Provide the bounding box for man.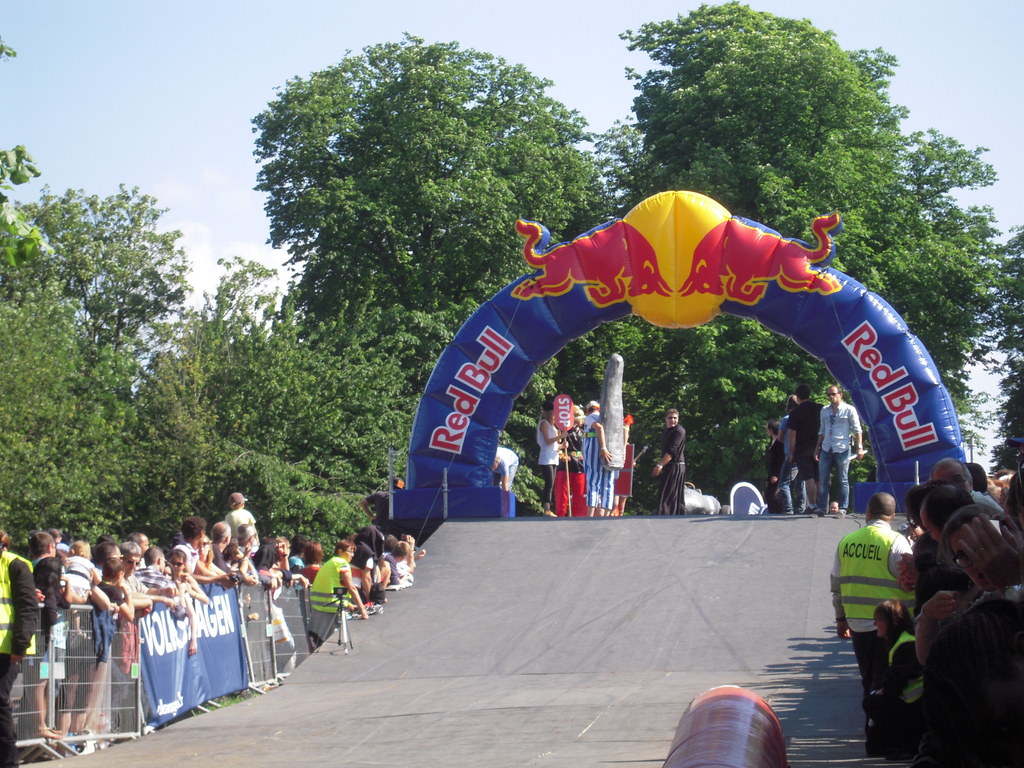
{"left": 780, "top": 378, "right": 820, "bottom": 519}.
